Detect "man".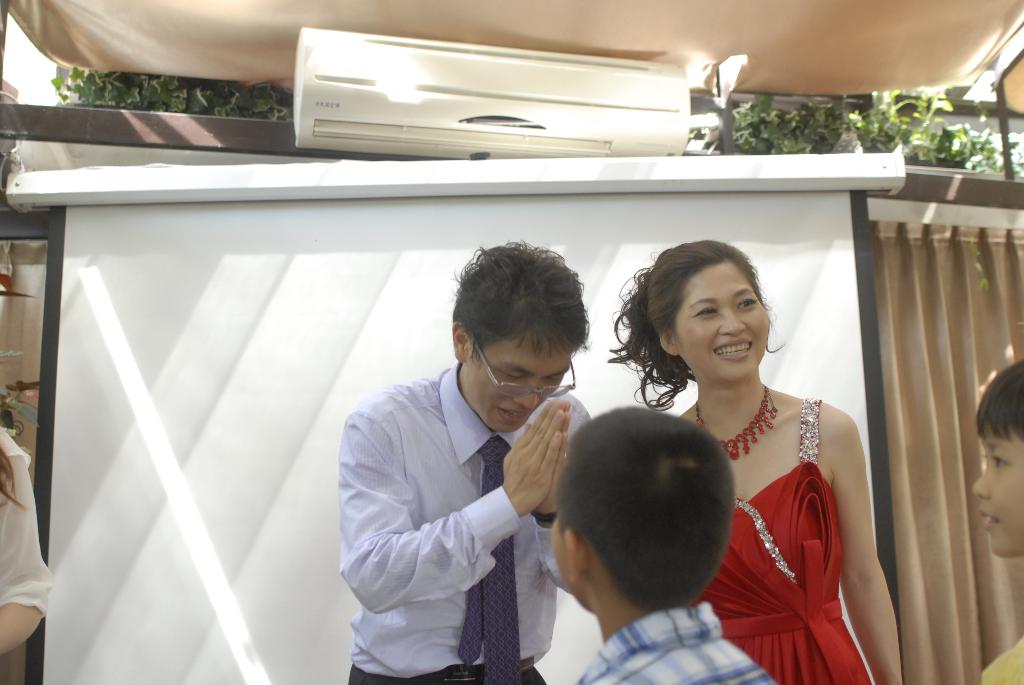
Detected at {"left": 339, "top": 237, "right": 600, "bottom": 684}.
